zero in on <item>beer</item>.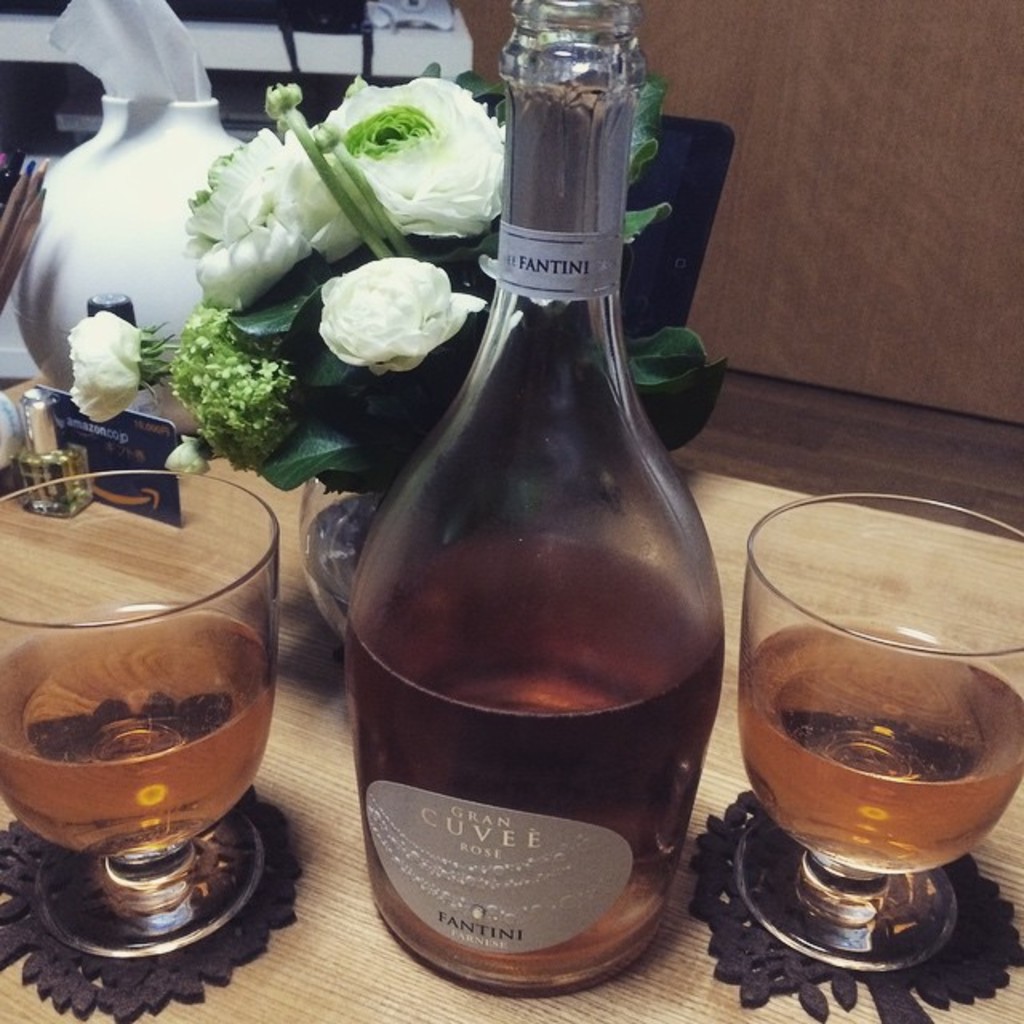
Zeroed in: 350 523 720 1005.
